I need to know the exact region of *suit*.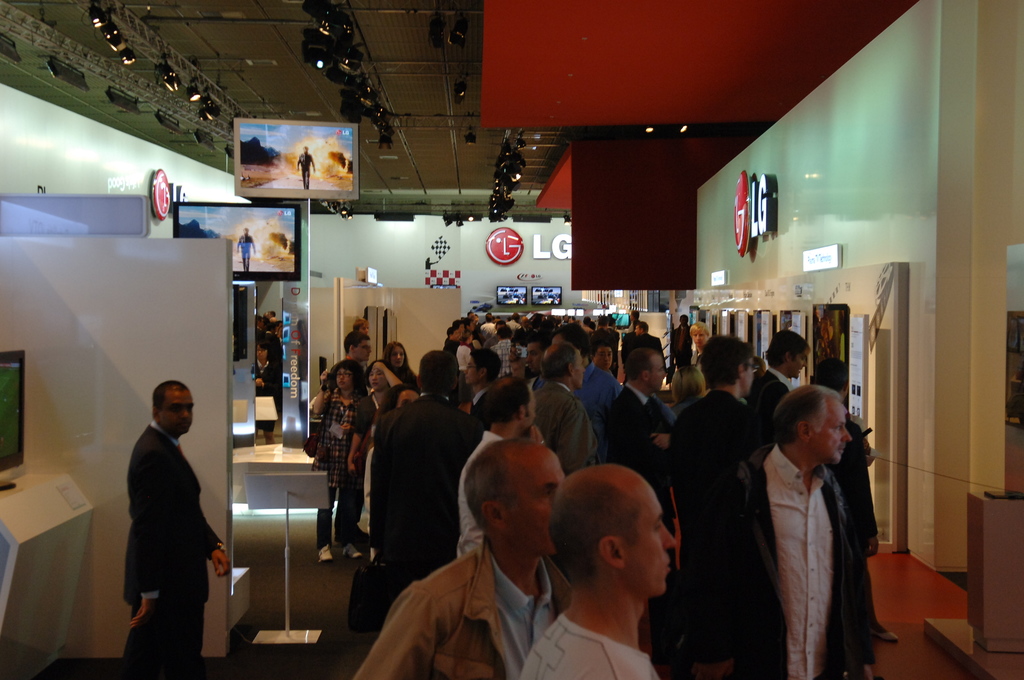
Region: bbox=[673, 324, 689, 367].
